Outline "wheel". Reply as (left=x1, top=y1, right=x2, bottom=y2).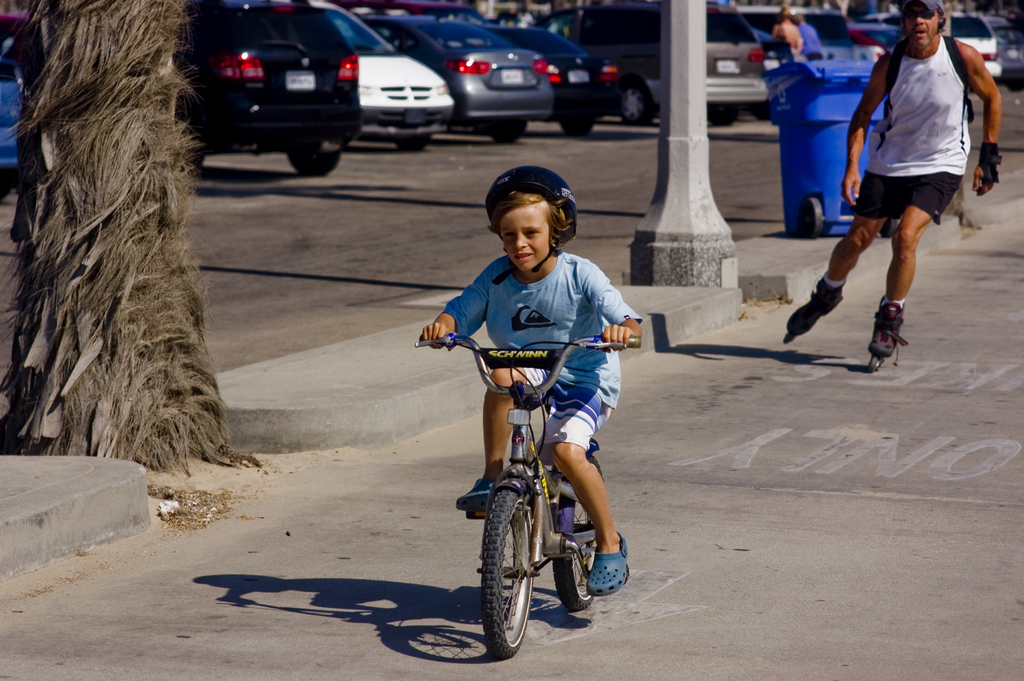
(left=290, top=131, right=344, bottom=181).
